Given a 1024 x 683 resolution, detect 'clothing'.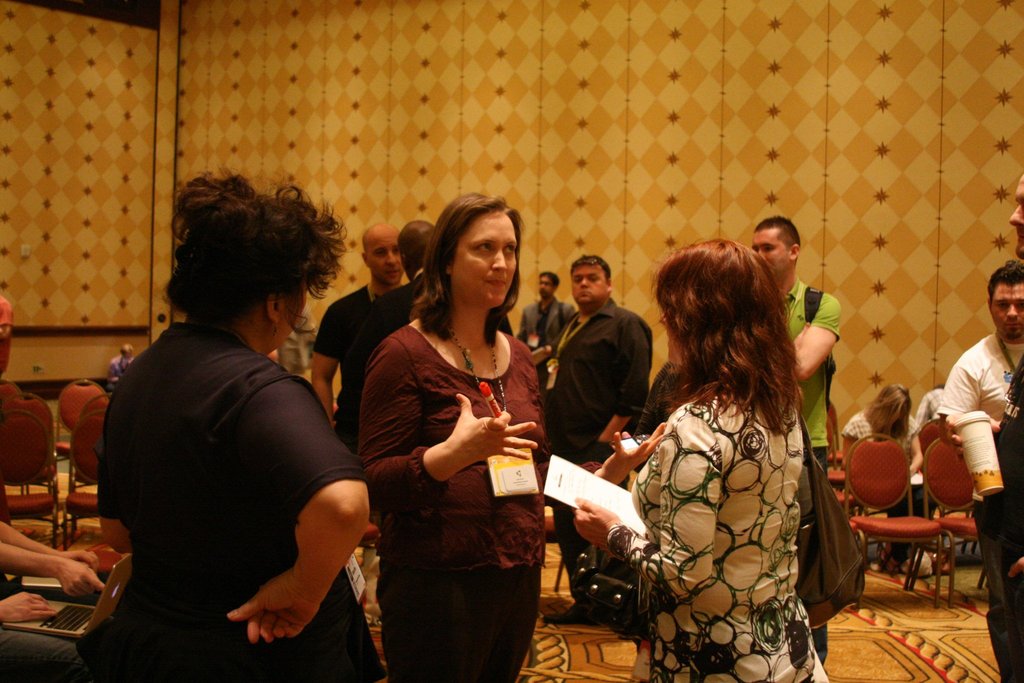
<region>102, 349, 137, 395</region>.
